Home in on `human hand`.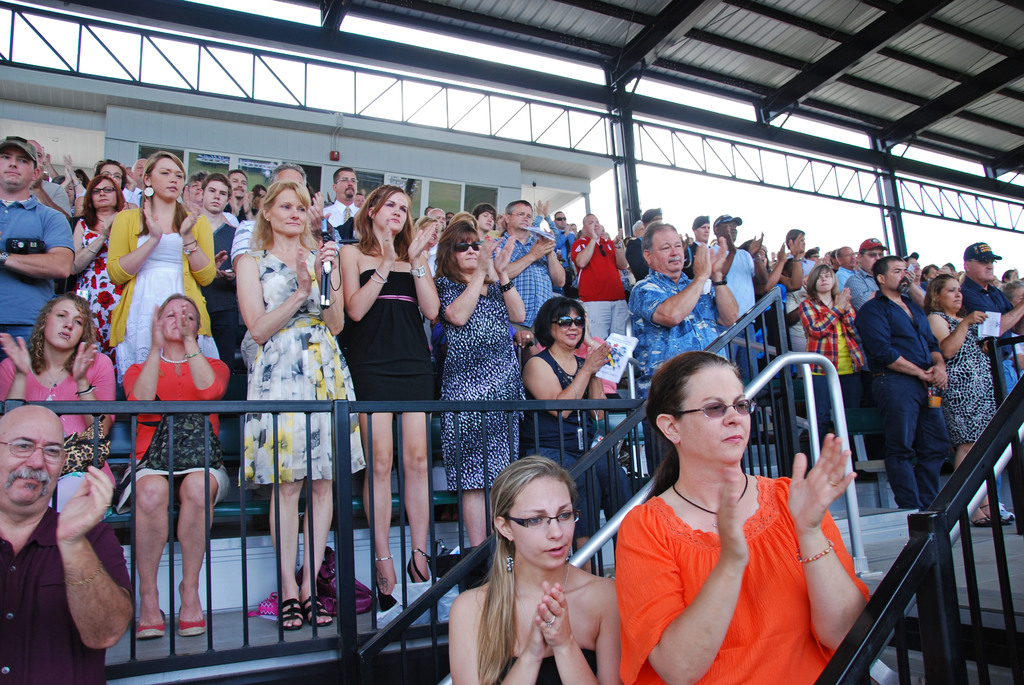
Homed in at 746,232,765,258.
